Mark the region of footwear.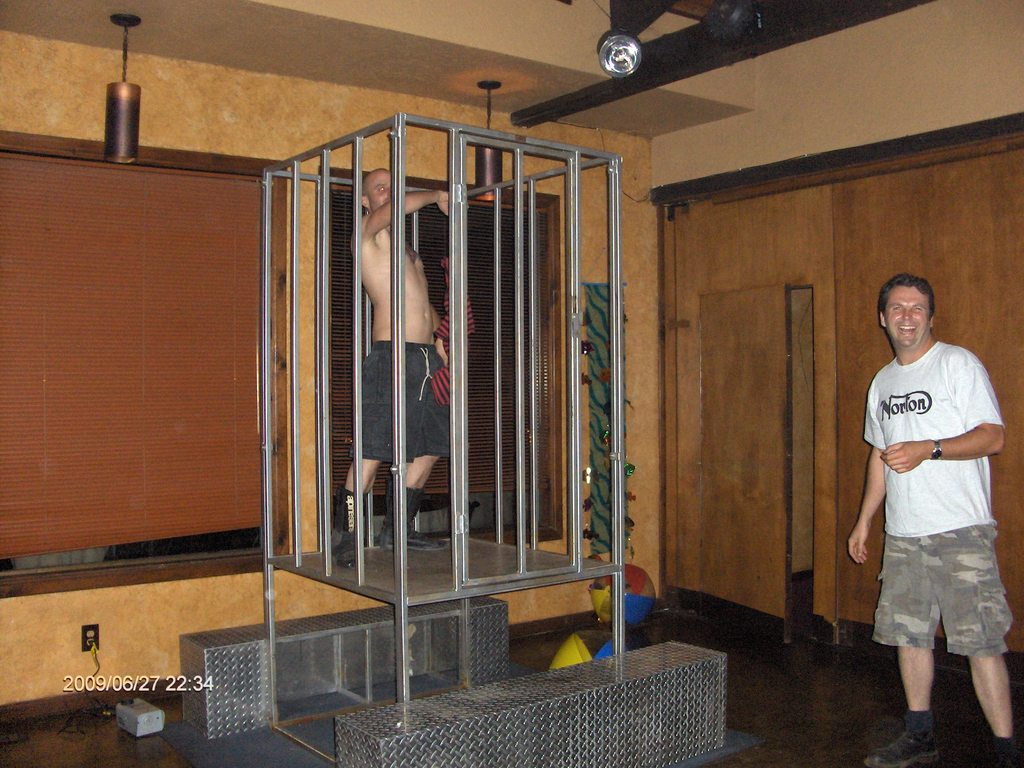
Region: locate(988, 730, 1023, 767).
